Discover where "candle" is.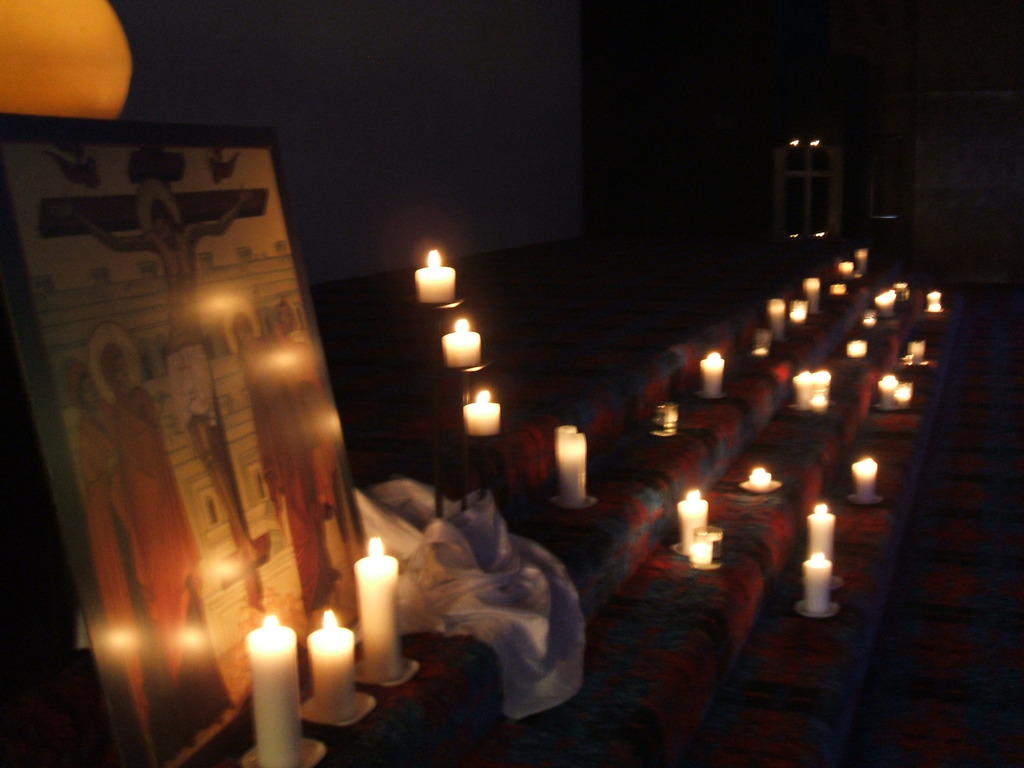
Discovered at 848 454 879 502.
